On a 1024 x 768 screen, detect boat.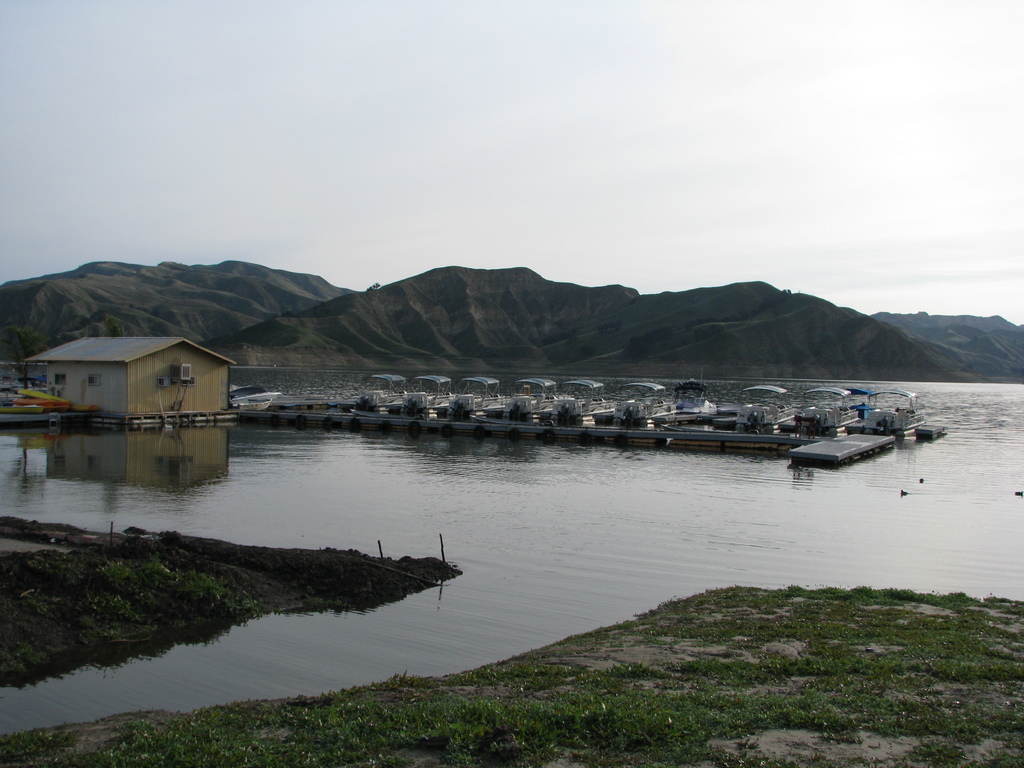
locate(847, 386, 874, 419).
